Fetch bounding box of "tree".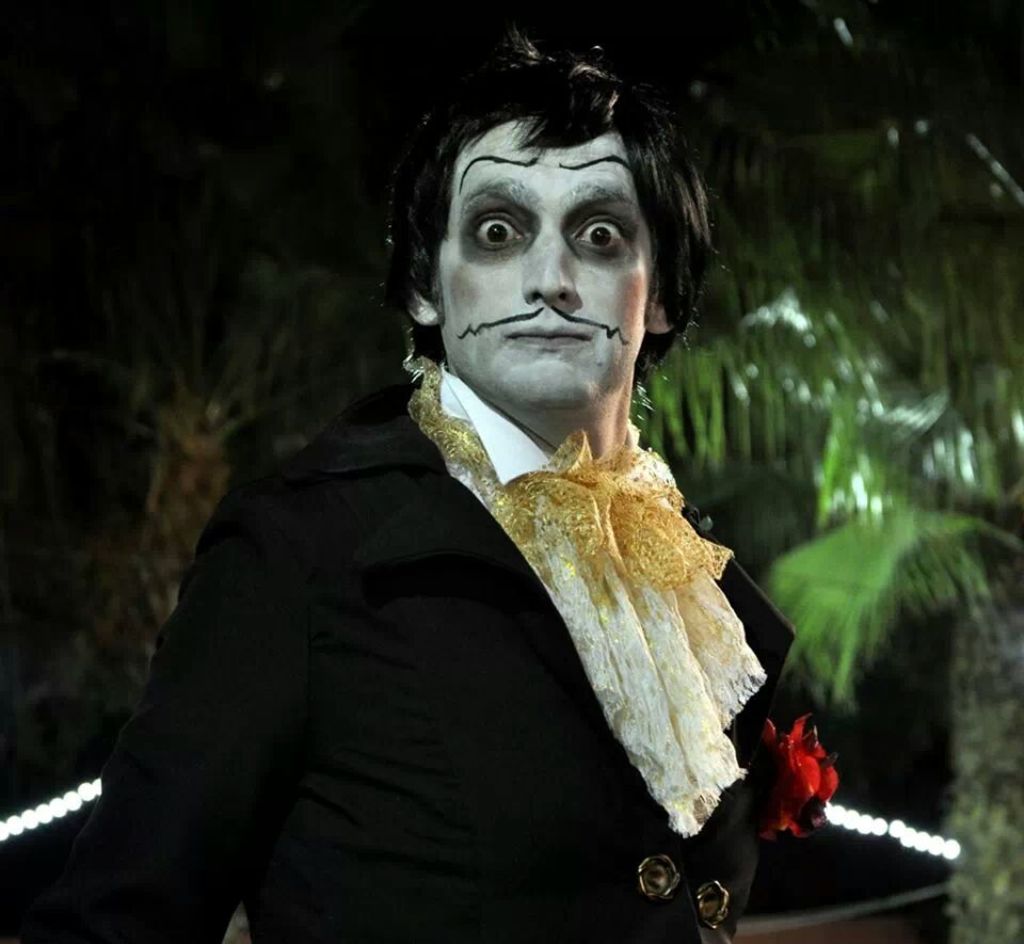
Bbox: select_region(519, 0, 1023, 943).
